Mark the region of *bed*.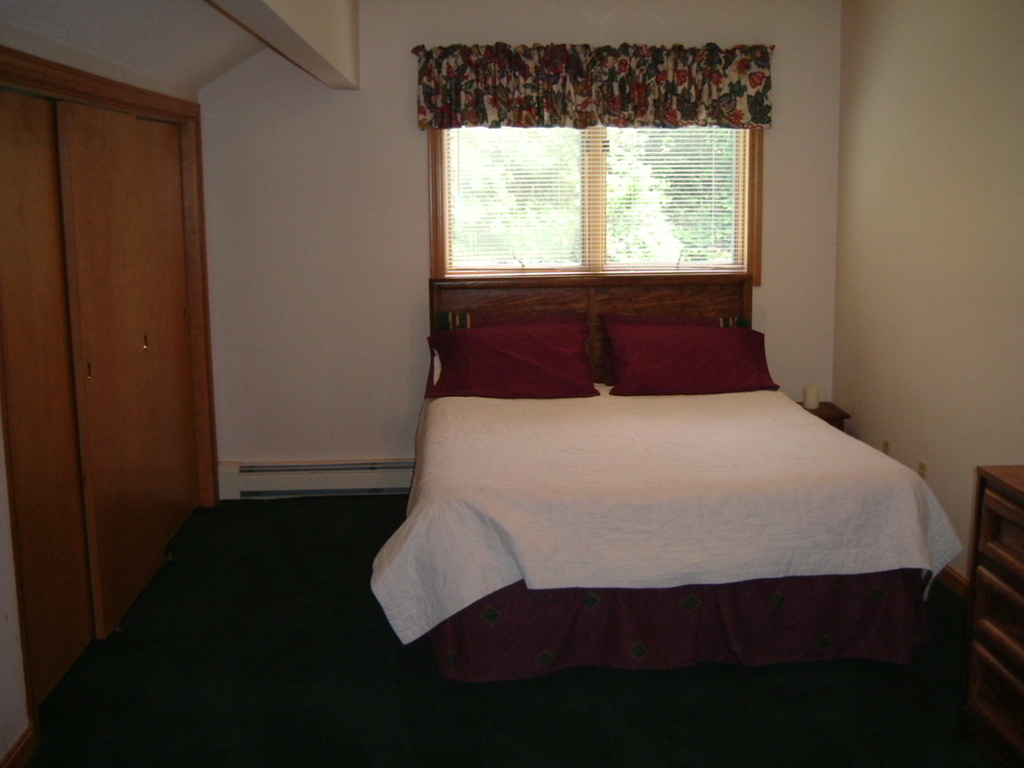
Region: [left=369, top=274, right=963, bottom=690].
